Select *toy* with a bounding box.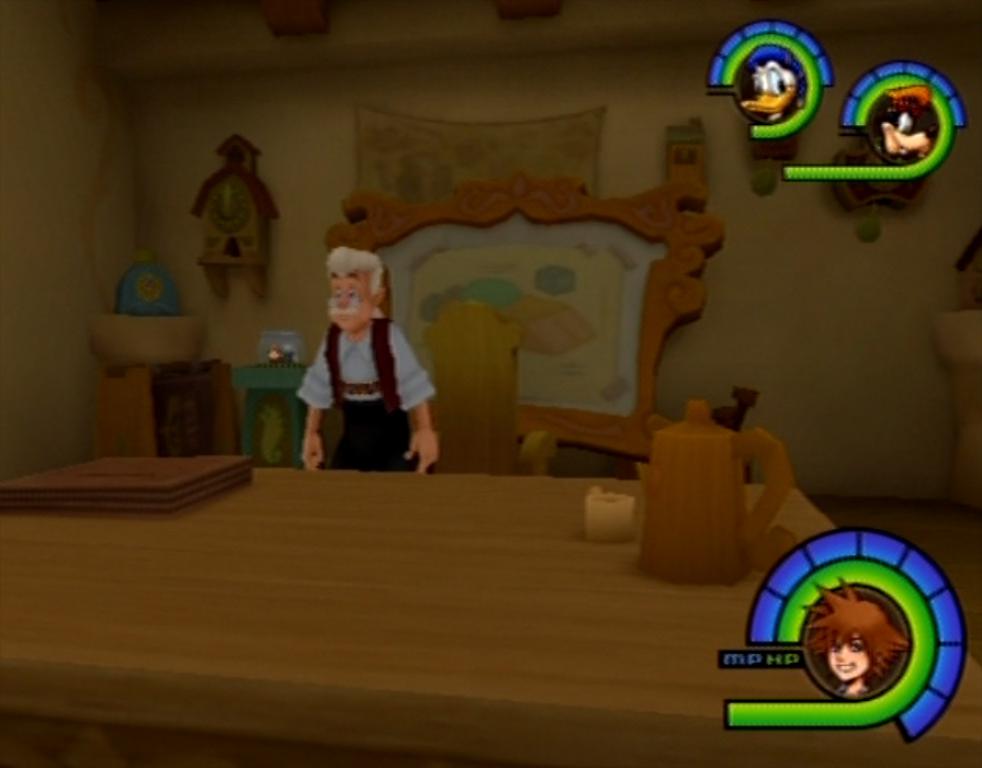
bbox=(295, 245, 422, 468).
